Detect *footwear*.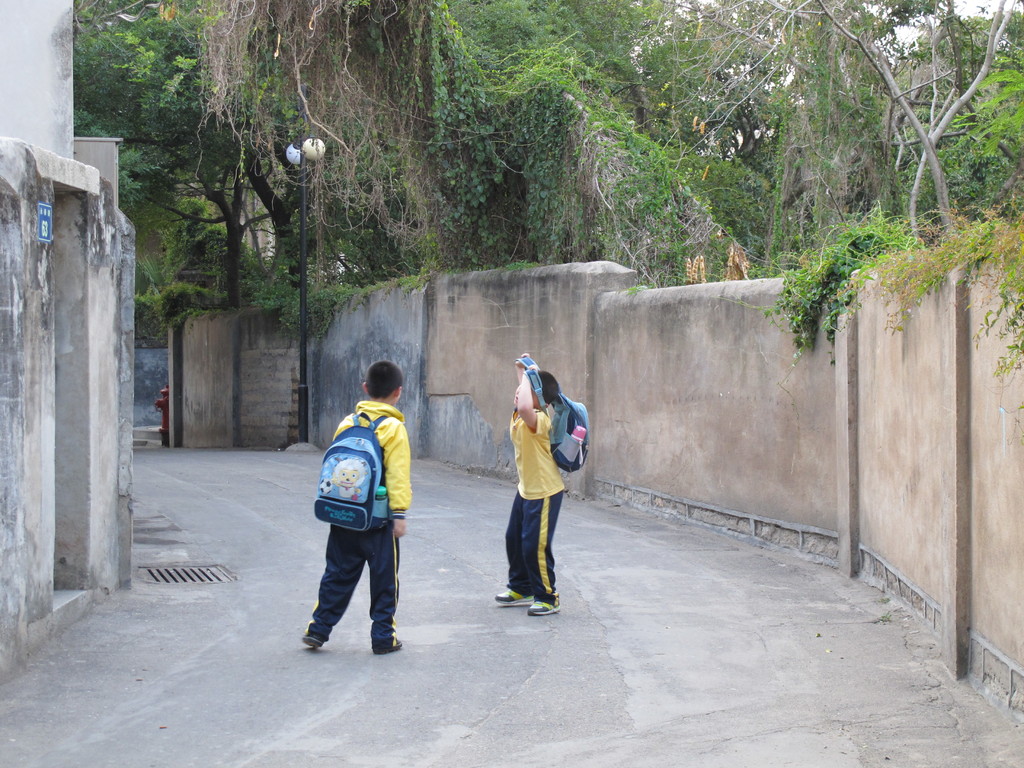
Detected at [left=301, top=632, right=324, bottom=648].
